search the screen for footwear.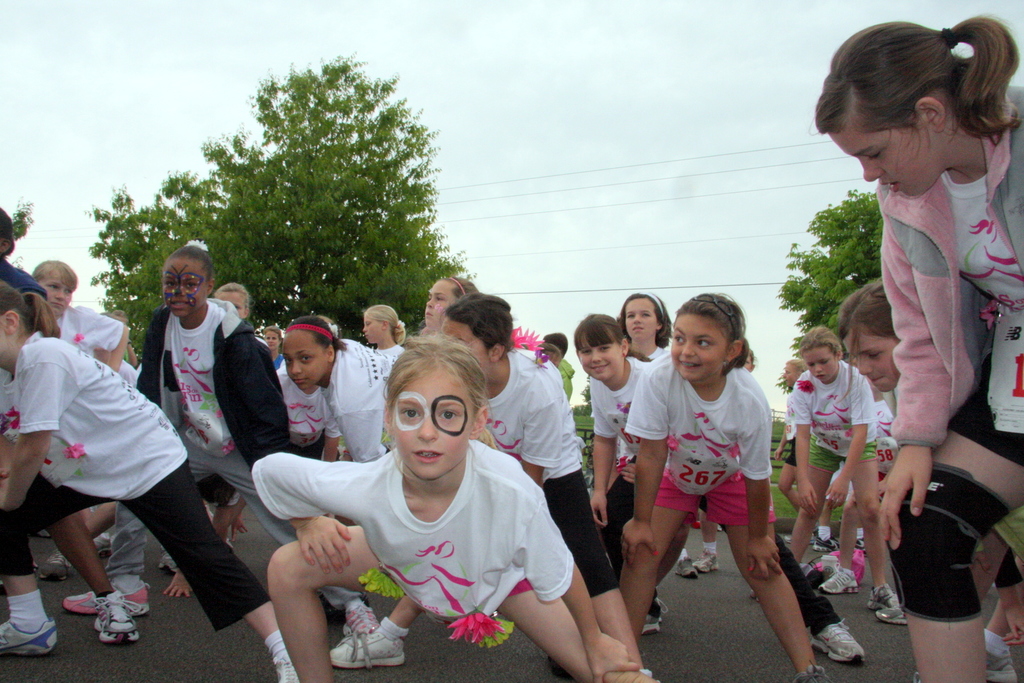
Found at crop(91, 533, 111, 555).
